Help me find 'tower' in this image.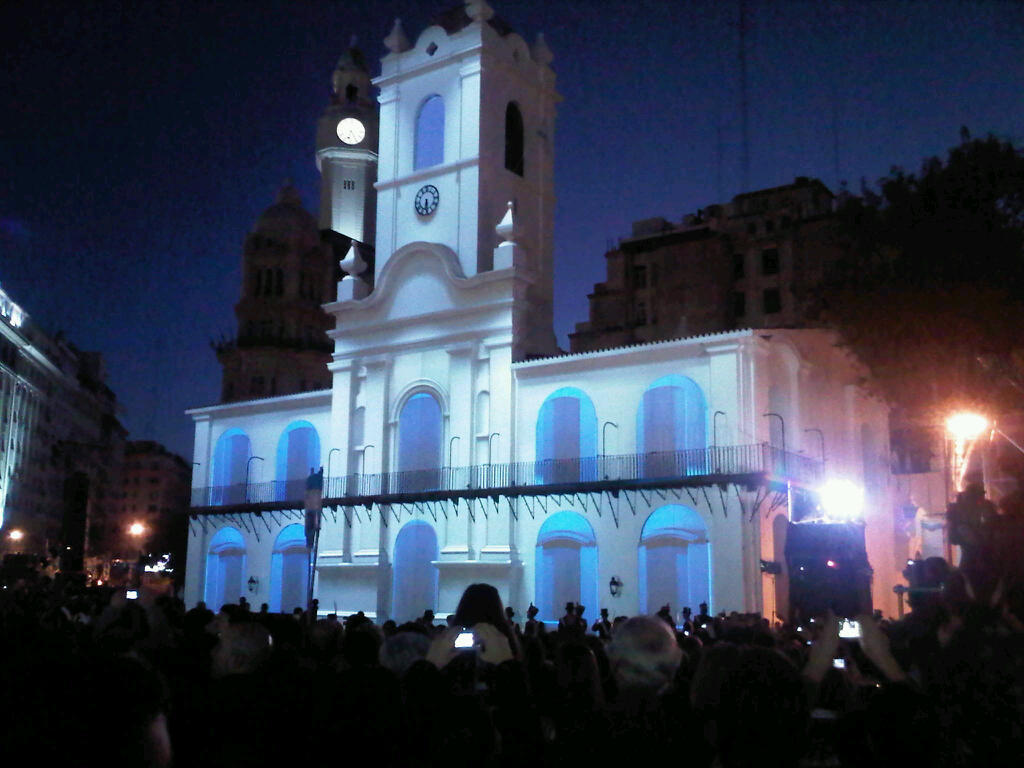
Found it: x1=304, y1=19, x2=377, y2=233.
